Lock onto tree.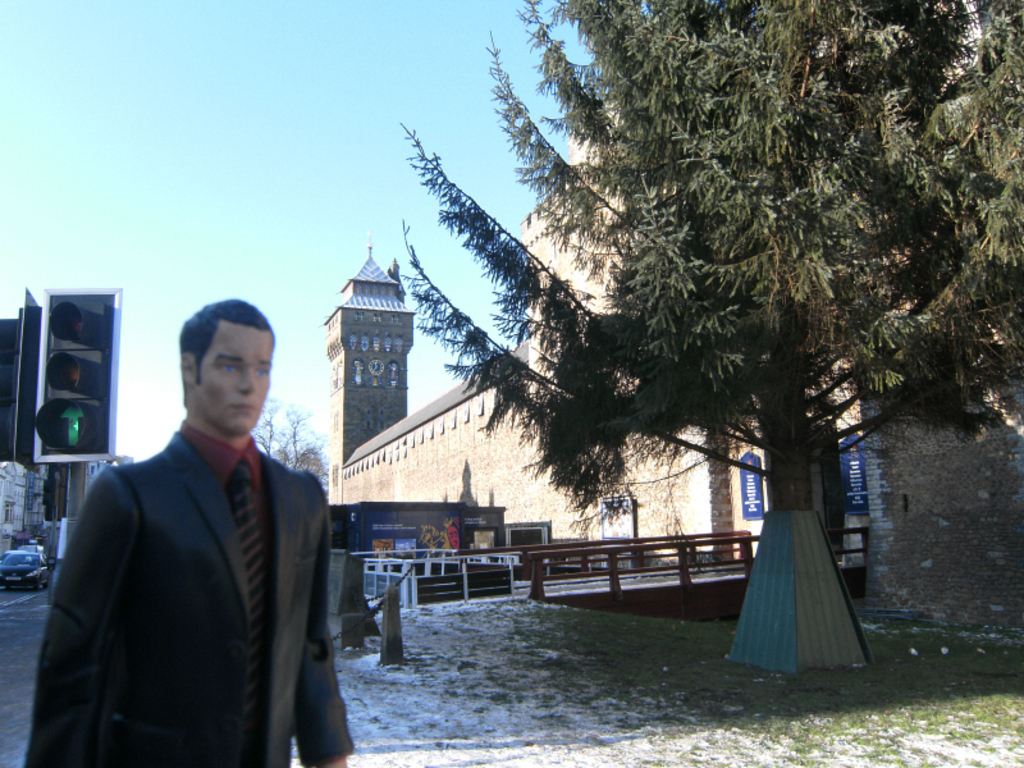
Locked: (398, 0, 1023, 666).
